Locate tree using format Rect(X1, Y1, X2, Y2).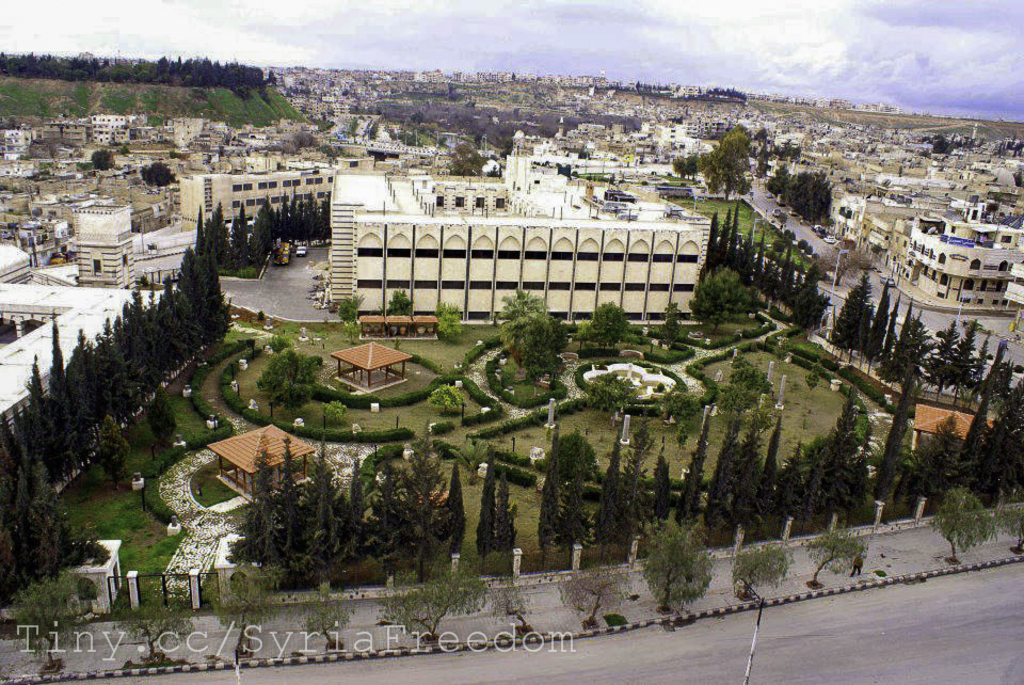
Rect(1014, 172, 1023, 190).
